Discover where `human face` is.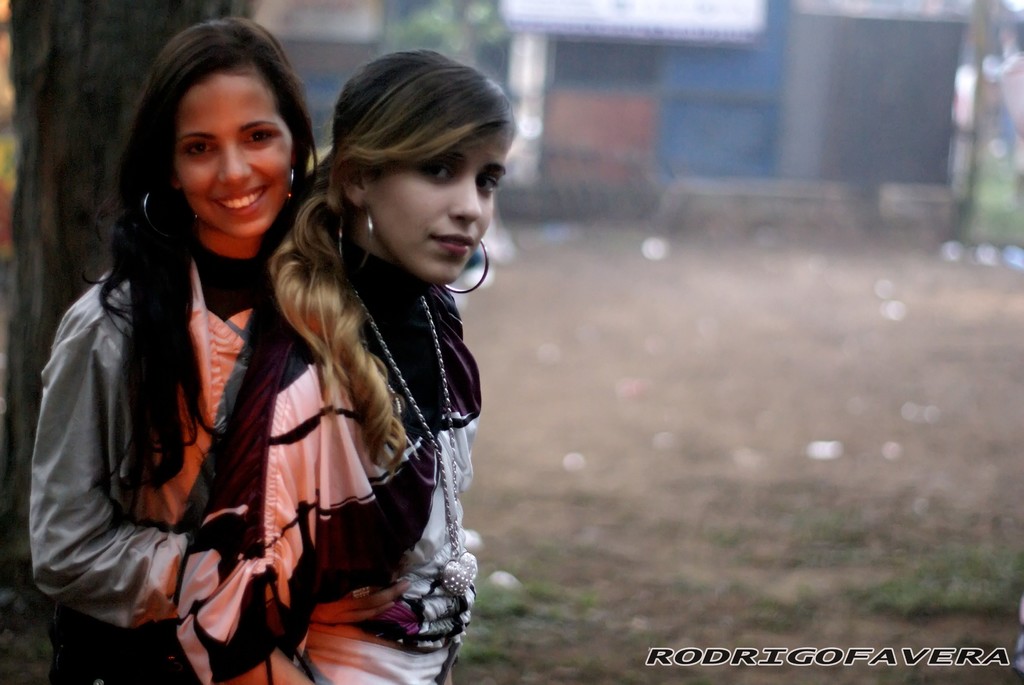
Discovered at [175,95,293,243].
